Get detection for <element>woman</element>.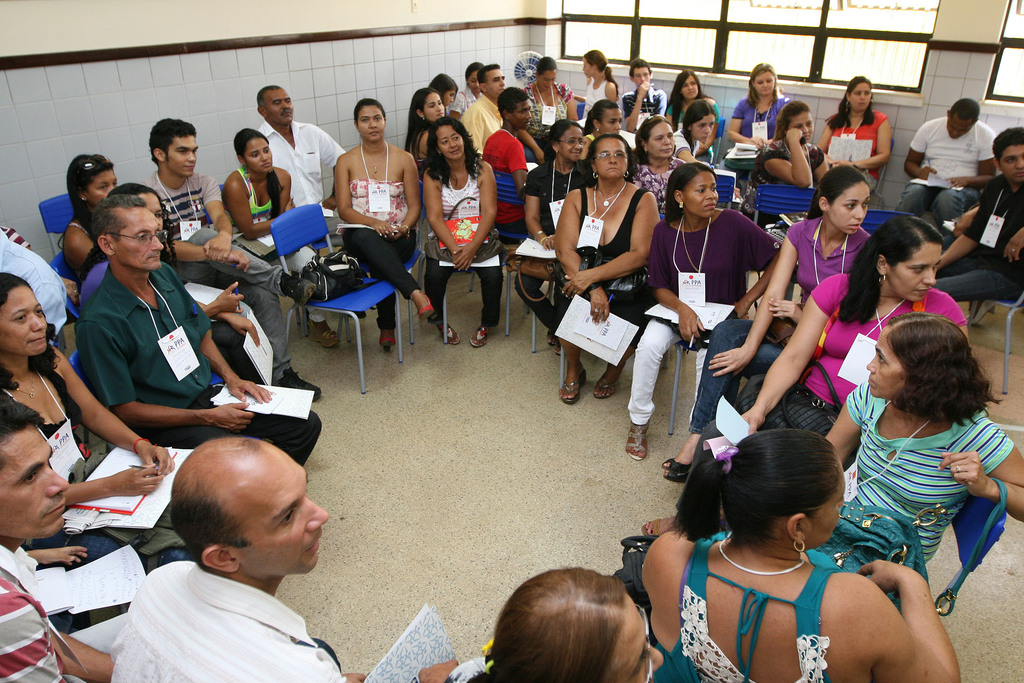
Detection: [x1=524, y1=52, x2=575, y2=143].
